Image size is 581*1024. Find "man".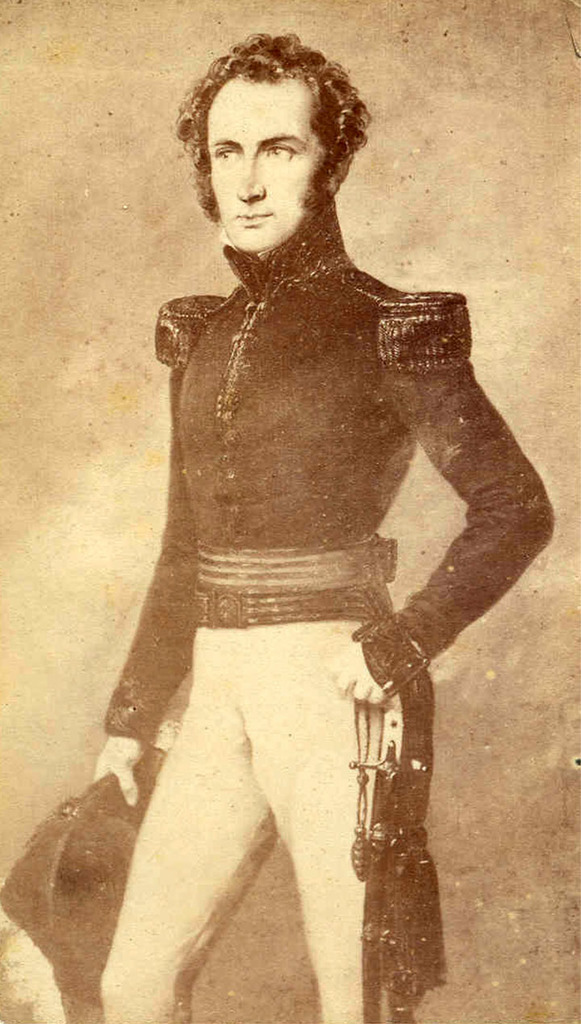
{"left": 0, "top": 35, "right": 555, "bottom": 1023}.
